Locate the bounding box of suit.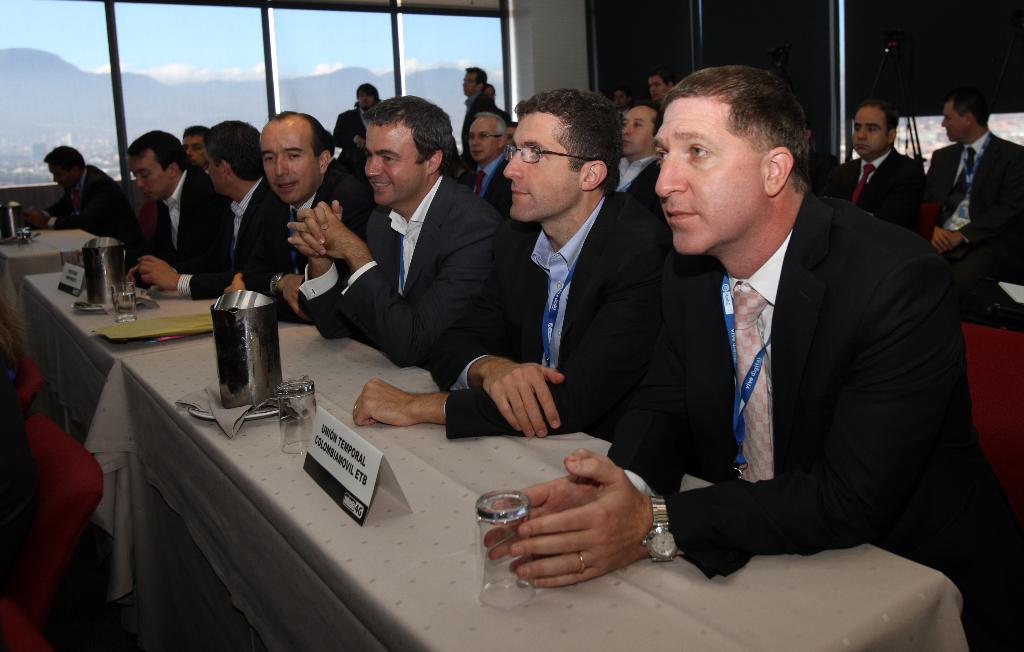
Bounding box: 820/142/929/229.
